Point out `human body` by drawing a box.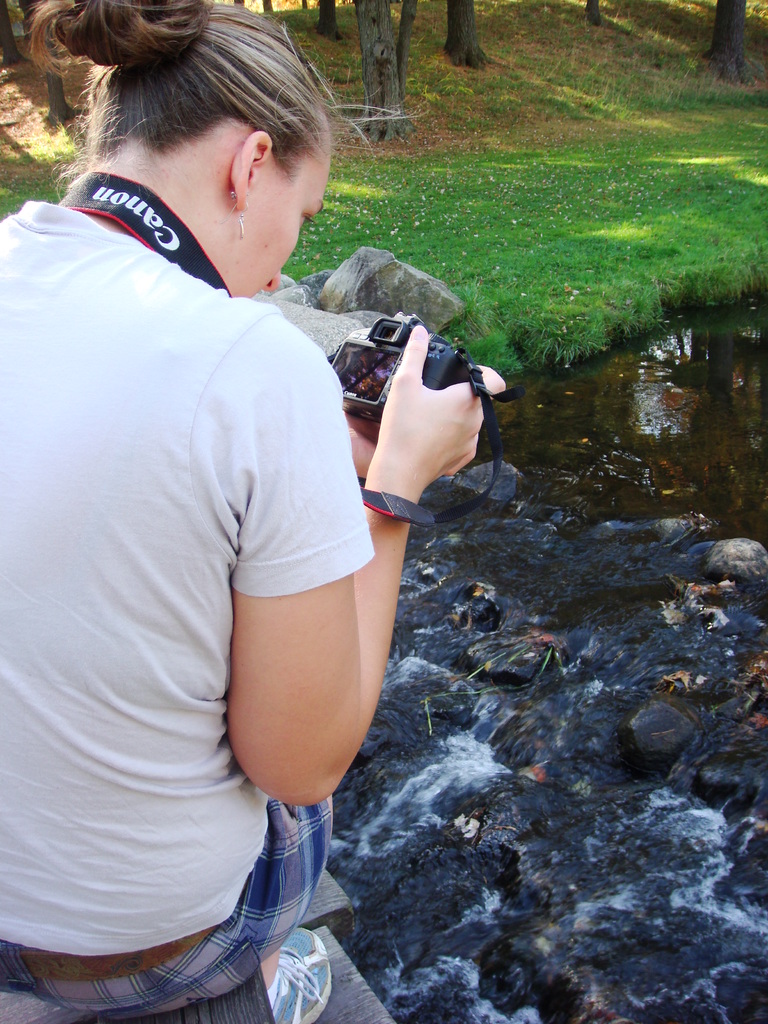
<bbox>24, 99, 467, 1013</bbox>.
